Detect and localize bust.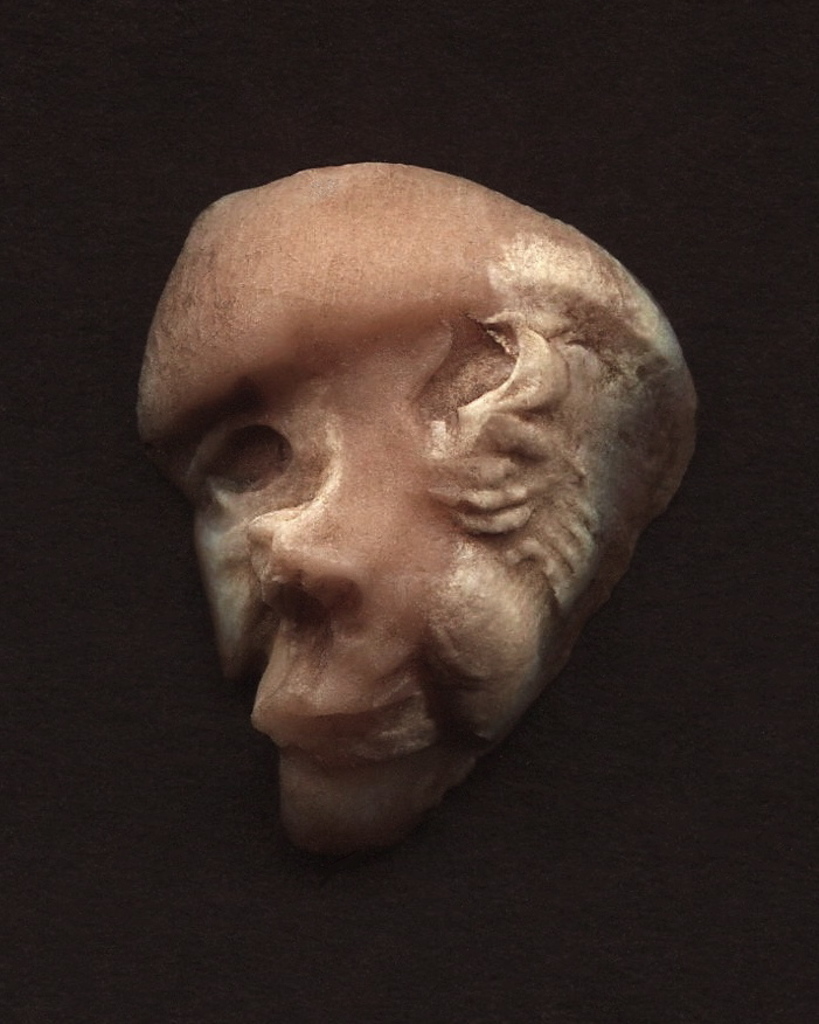
Localized at 138/155/707/872.
